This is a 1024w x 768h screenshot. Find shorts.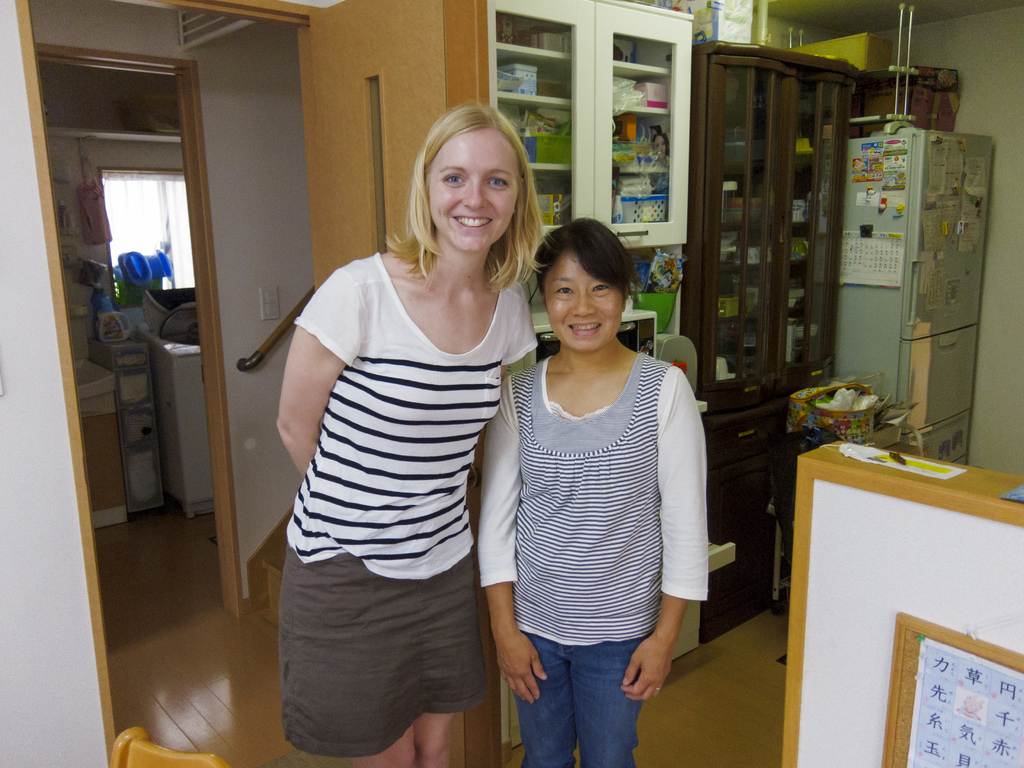
Bounding box: rect(277, 554, 511, 730).
